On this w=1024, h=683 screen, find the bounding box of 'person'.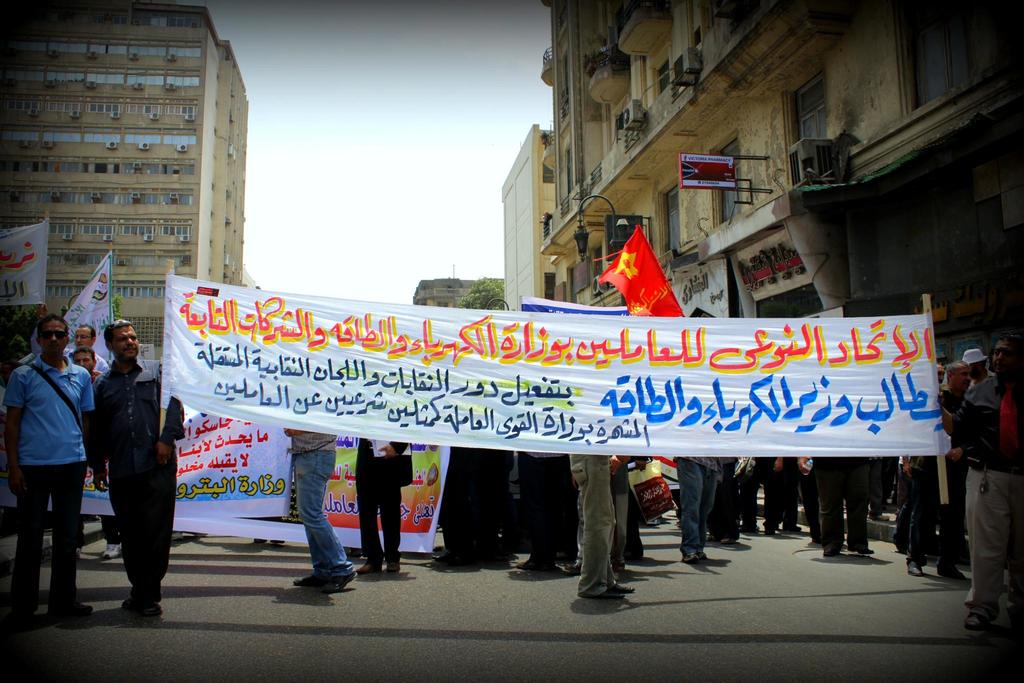
Bounding box: locate(281, 422, 361, 594).
